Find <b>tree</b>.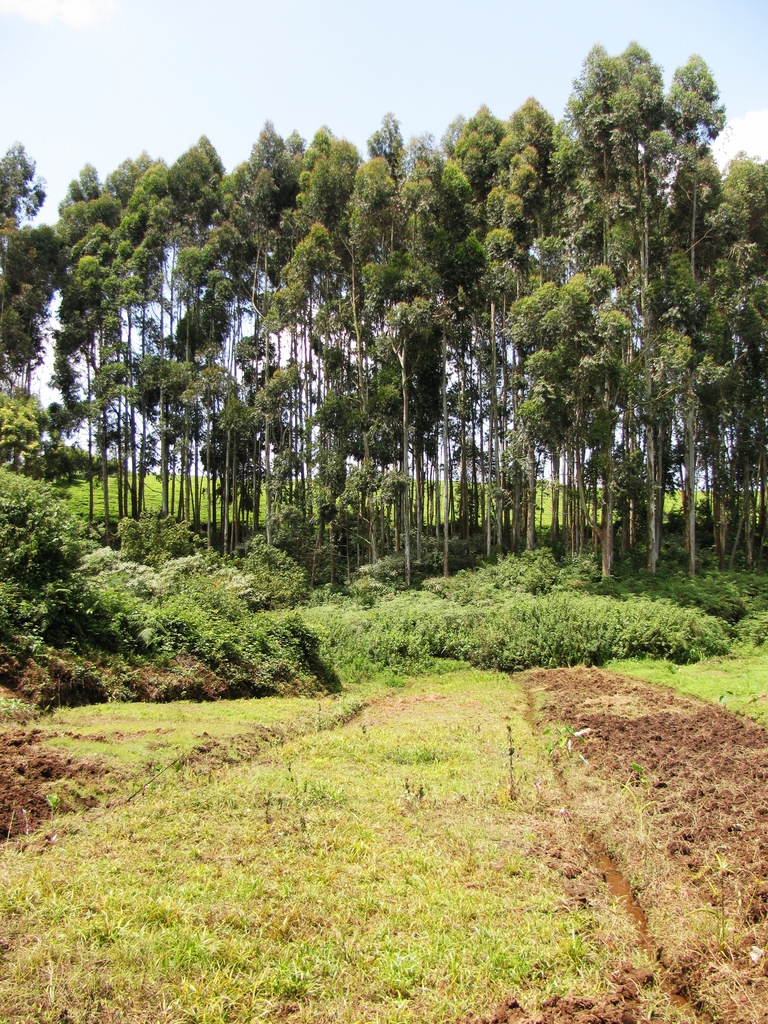
{"left": 696, "top": 142, "right": 767, "bottom": 581}.
